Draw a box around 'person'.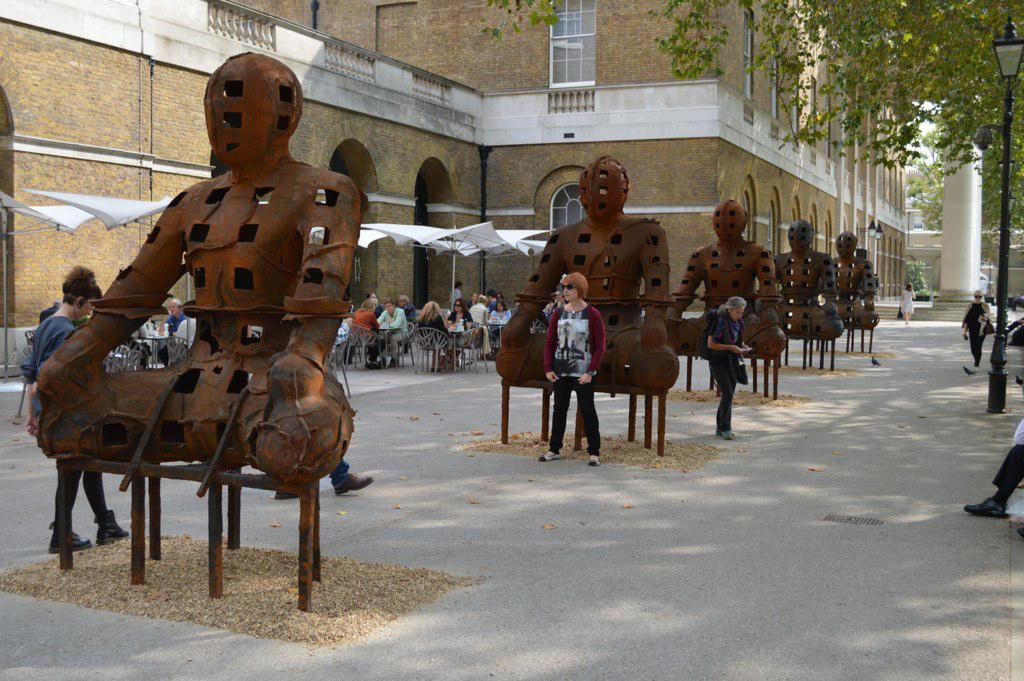
(670,200,785,356).
